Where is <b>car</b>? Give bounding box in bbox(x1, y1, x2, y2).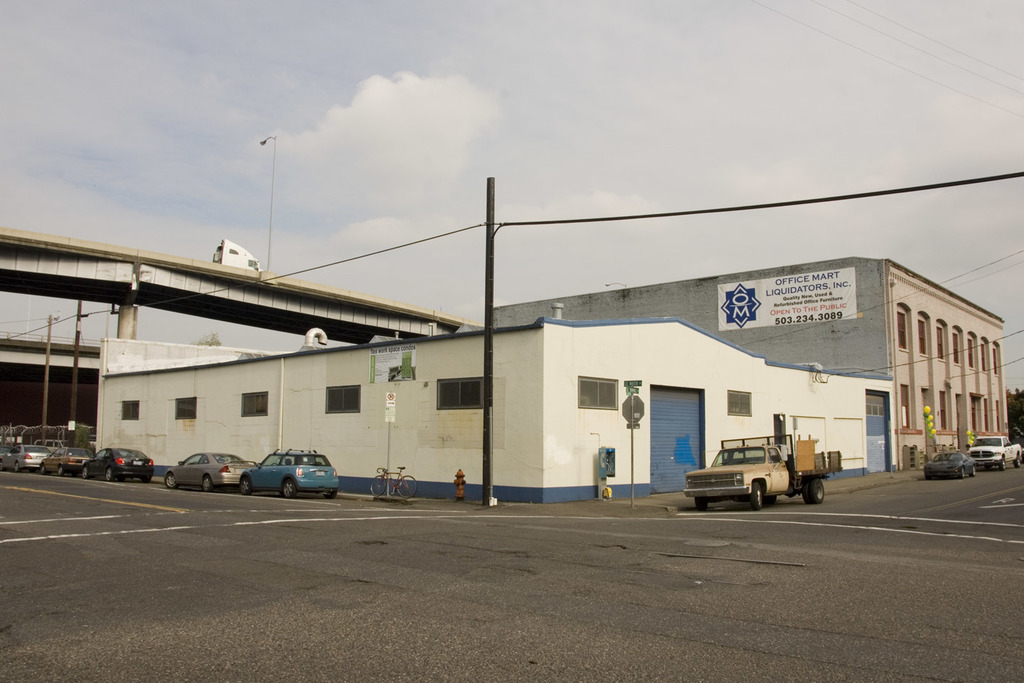
bbox(924, 451, 977, 481).
